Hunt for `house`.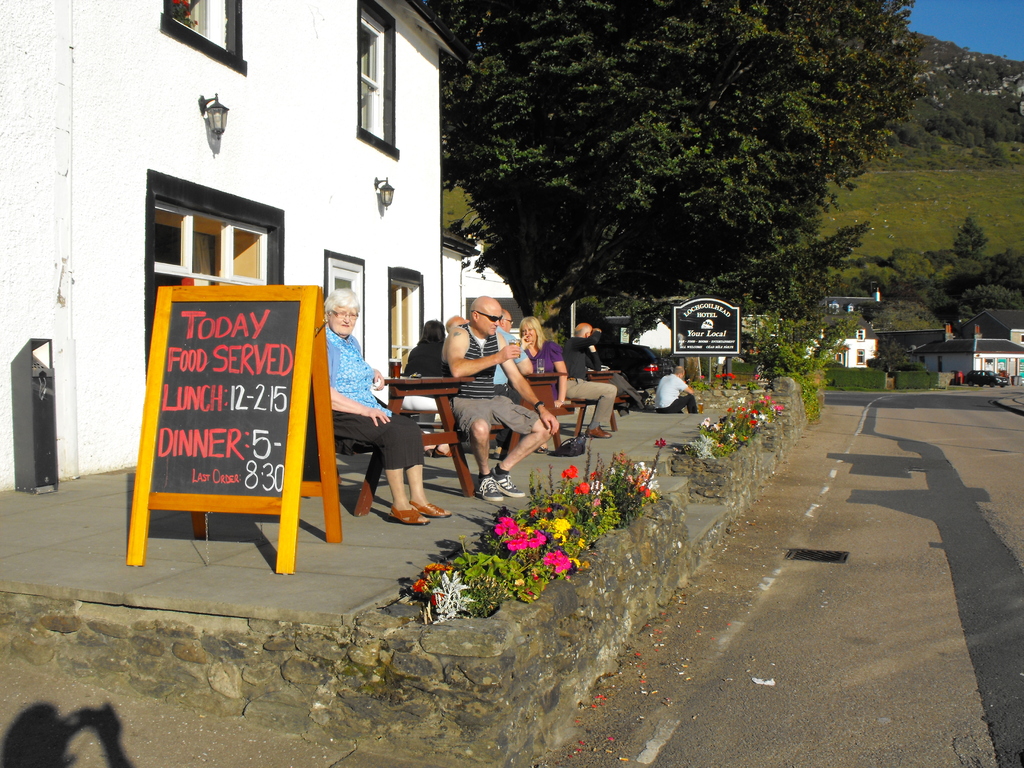
Hunted down at detection(831, 289, 882, 308).
